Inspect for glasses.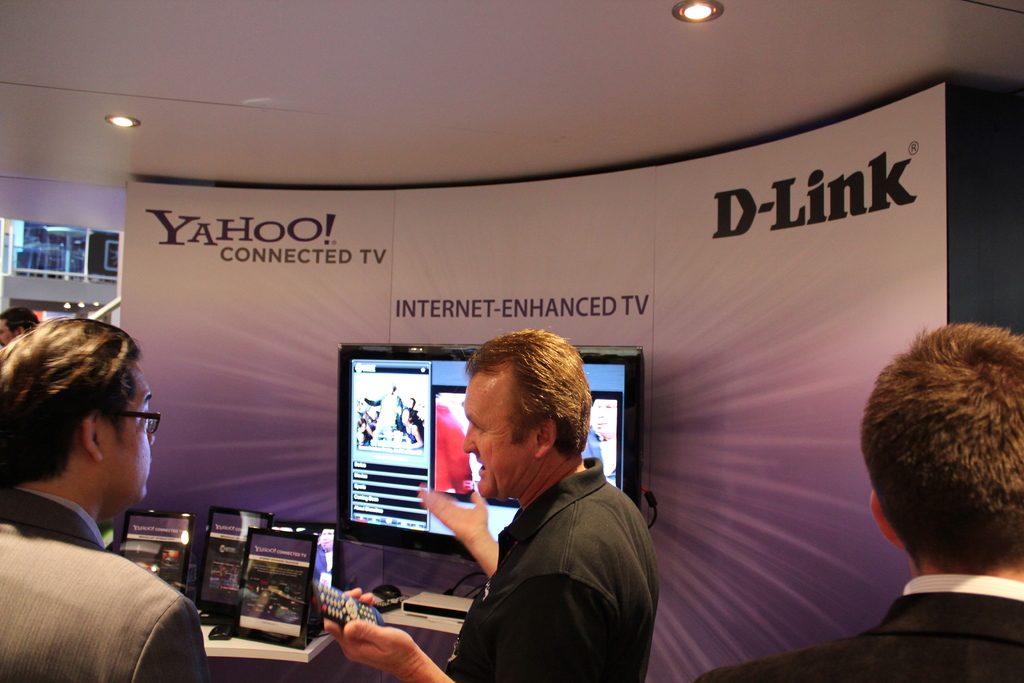
Inspection: (92, 405, 173, 444).
